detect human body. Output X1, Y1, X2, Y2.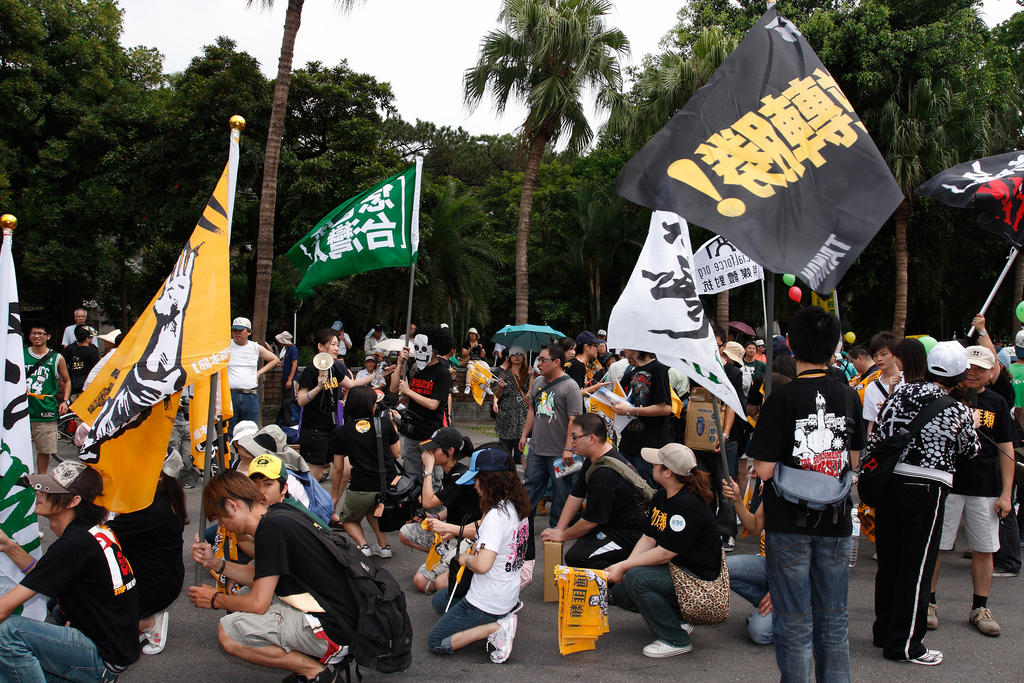
388, 369, 446, 500.
